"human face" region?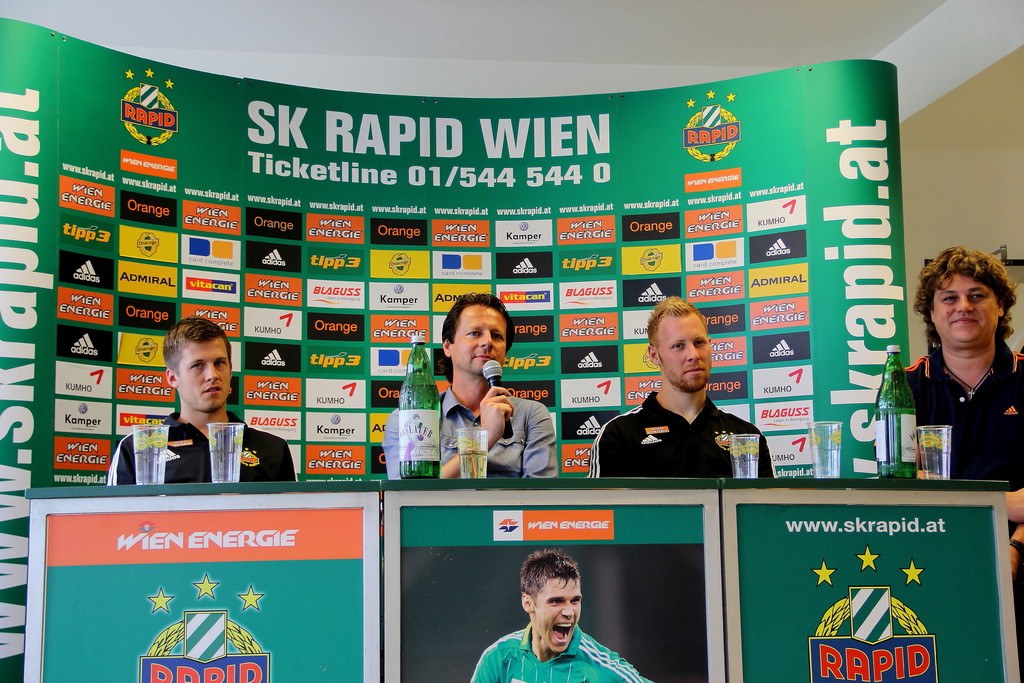
region(180, 343, 229, 409)
